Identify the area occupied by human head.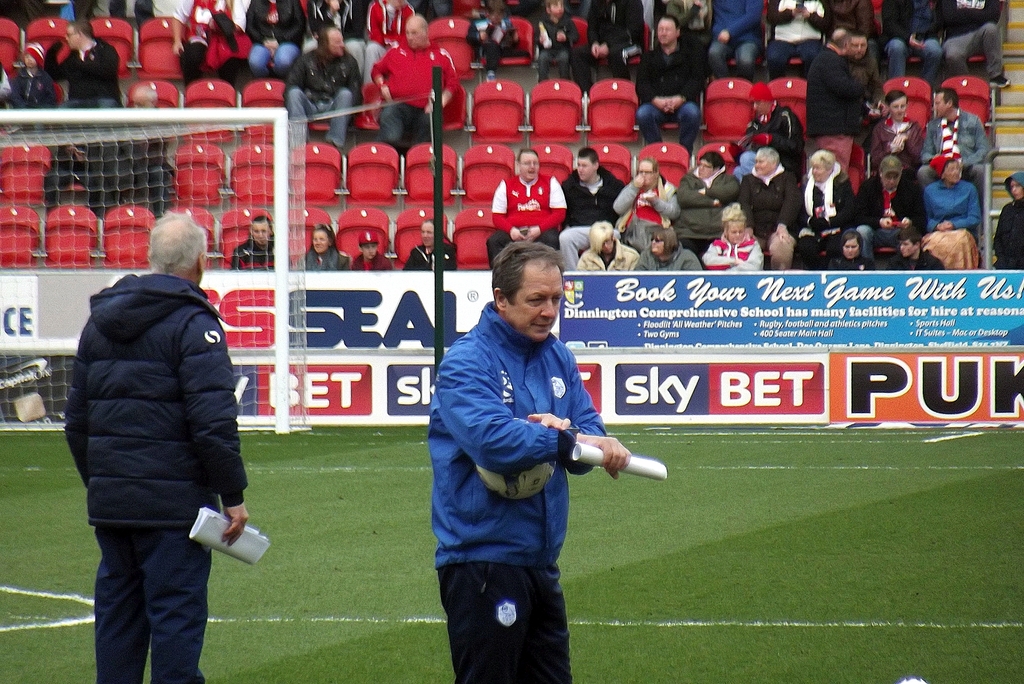
Area: 842/229/860/261.
